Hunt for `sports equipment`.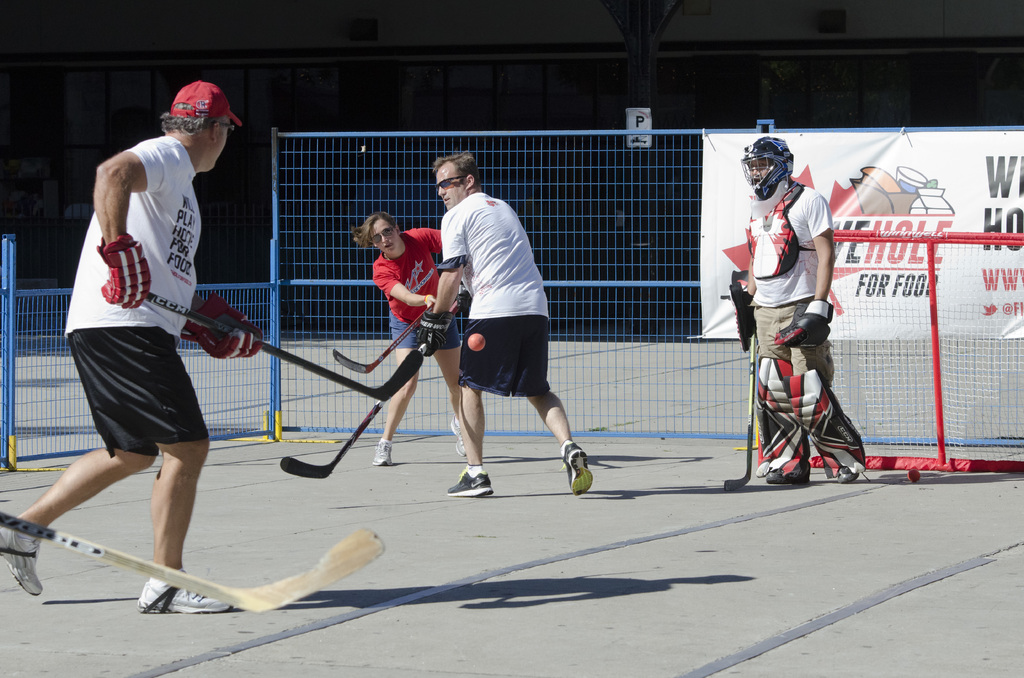
Hunted down at <region>782, 367, 865, 478</region>.
